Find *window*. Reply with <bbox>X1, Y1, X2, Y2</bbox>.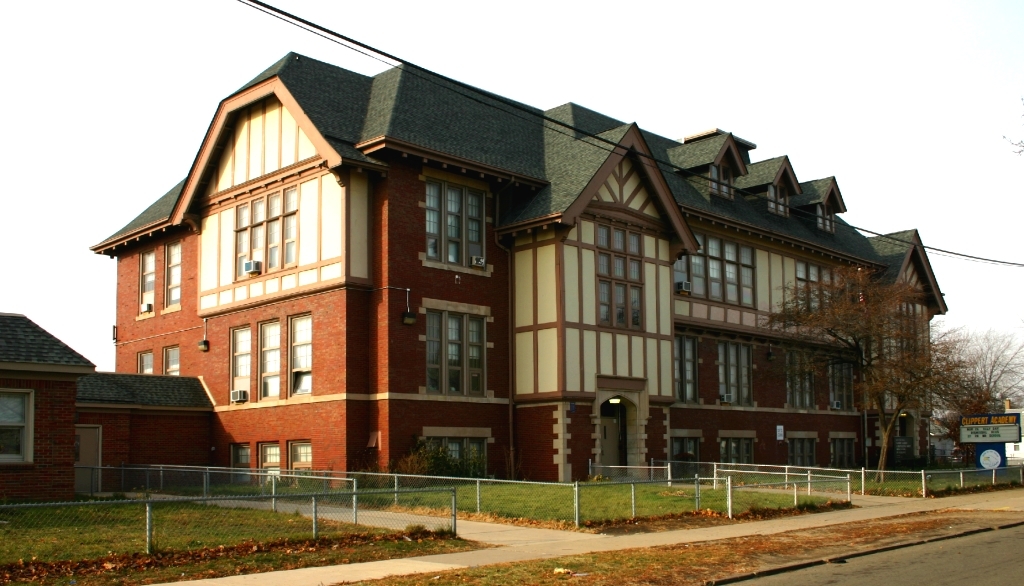
<bbox>429, 179, 475, 275</bbox>.
